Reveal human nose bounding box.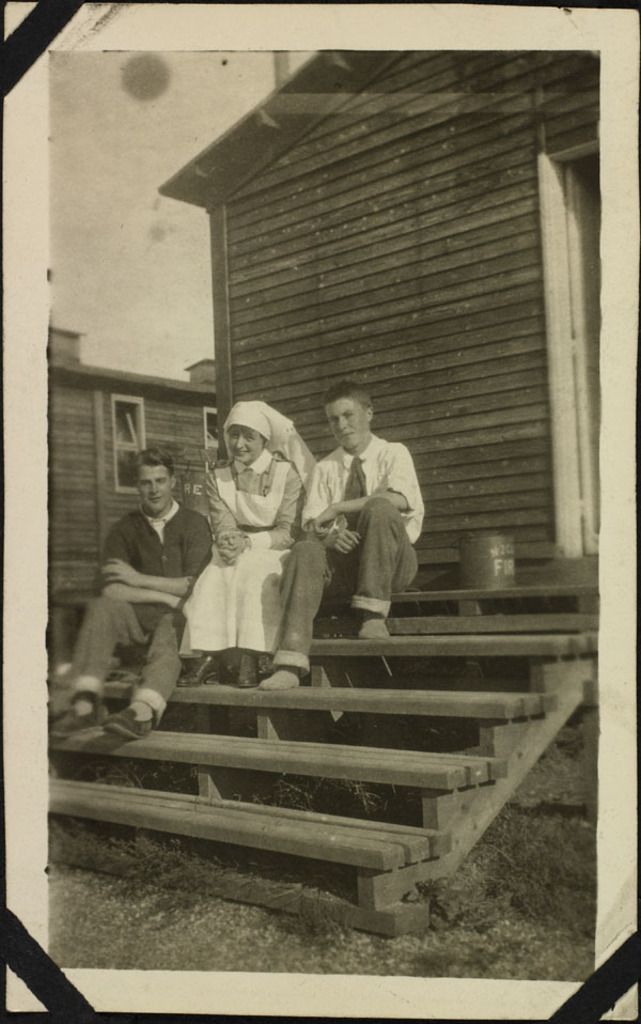
Revealed: 233, 437, 246, 451.
